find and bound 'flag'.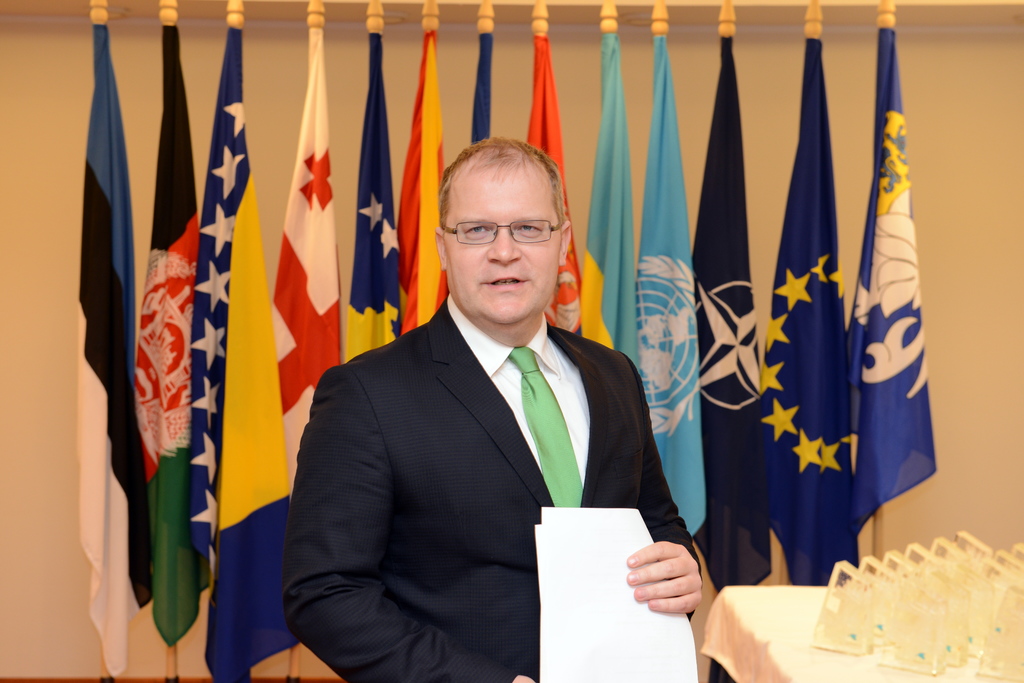
Bound: x1=587, y1=23, x2=638, y2=369.
